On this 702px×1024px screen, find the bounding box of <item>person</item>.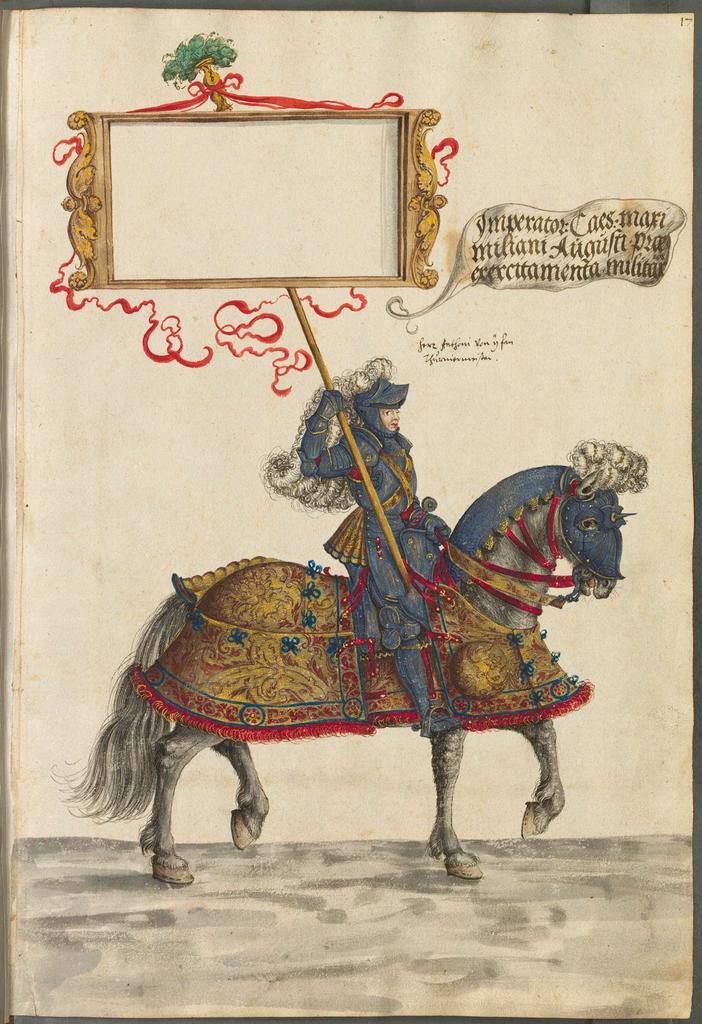
Bounding box: (296,374,457,736).
